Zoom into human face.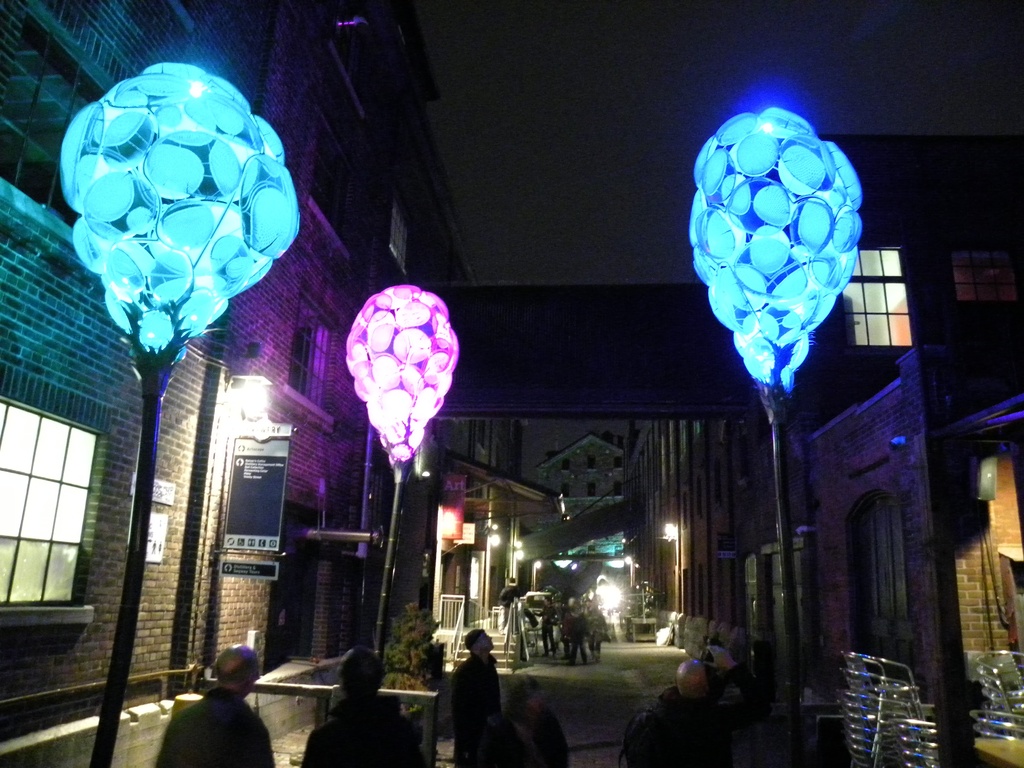
Zoom target: 474/630/493/652.
